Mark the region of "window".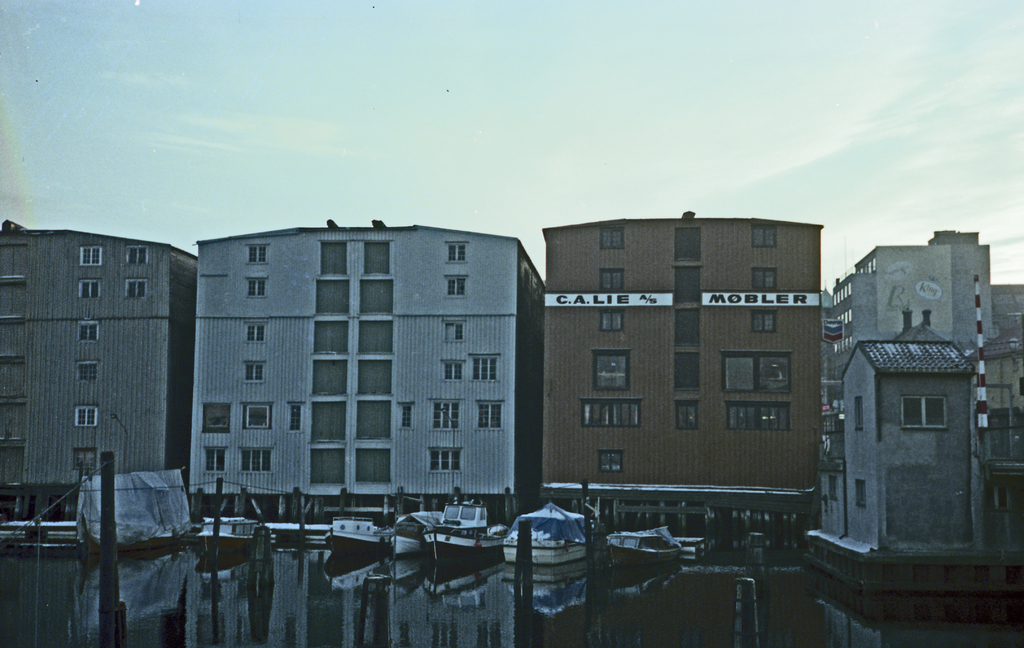
Region: select_region(751, 225, 780, 247).
